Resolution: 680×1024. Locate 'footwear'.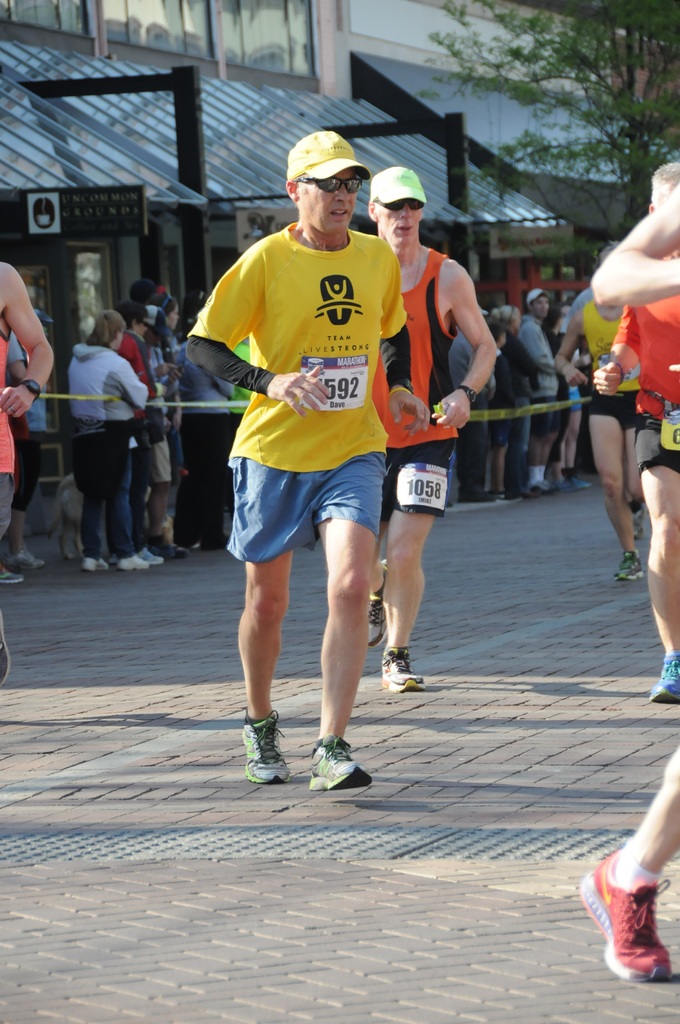
<region>241, 704, 294, 783</region>.
